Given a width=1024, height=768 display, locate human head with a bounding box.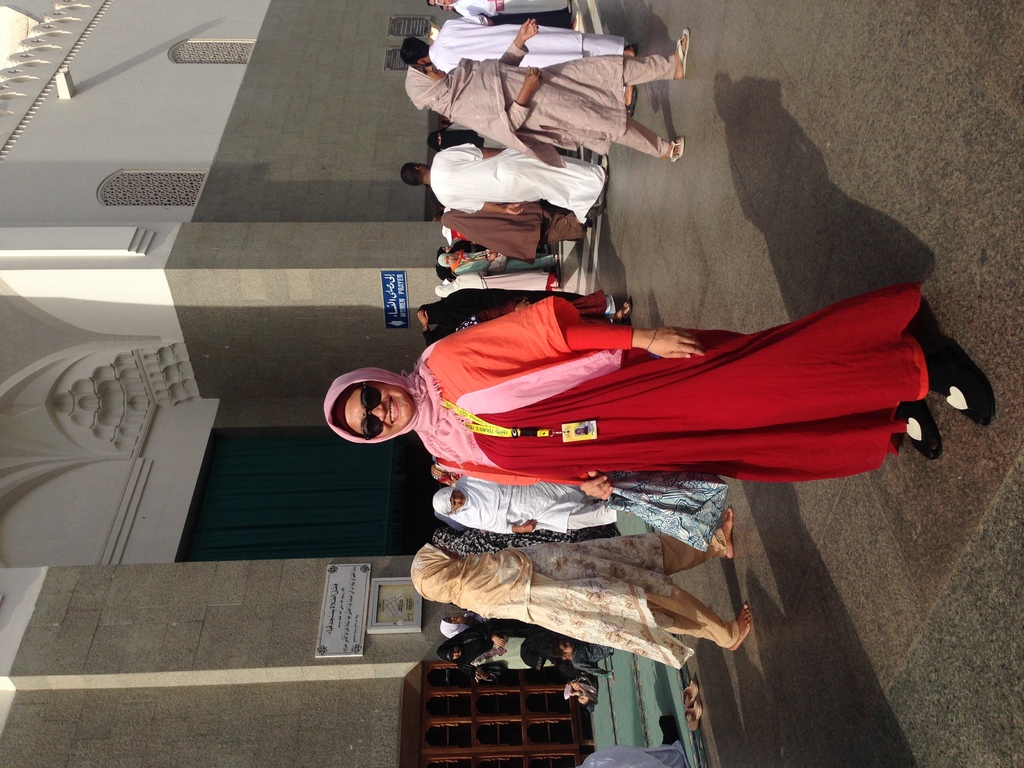
Located: (442, 209, 464, 230).
